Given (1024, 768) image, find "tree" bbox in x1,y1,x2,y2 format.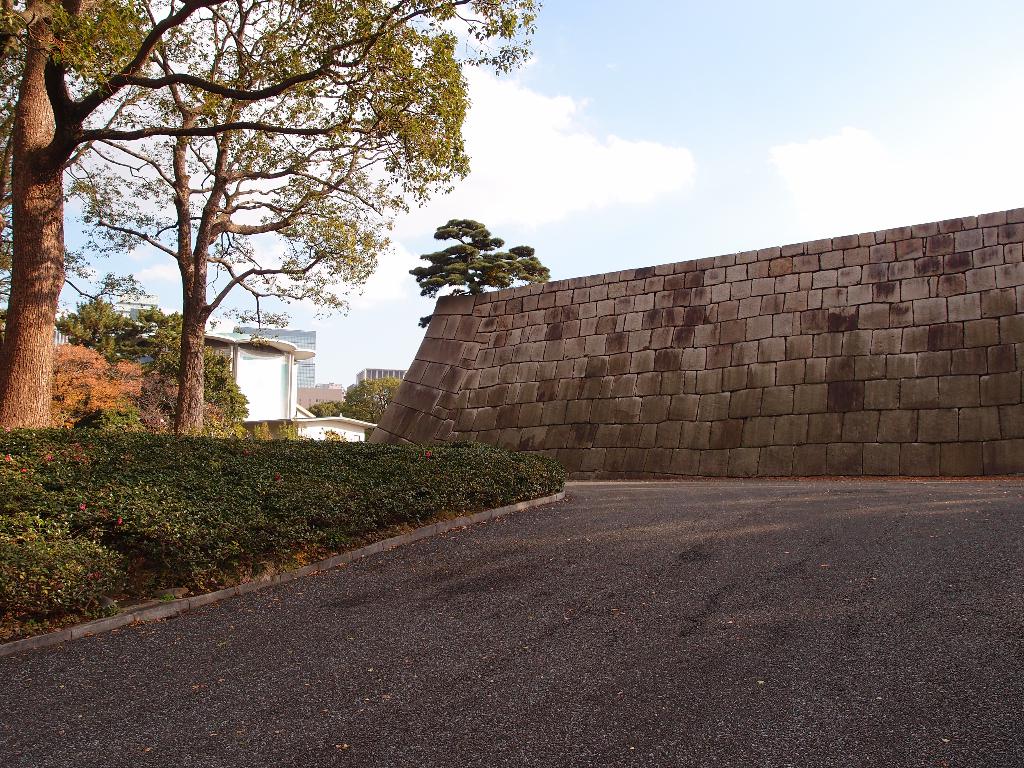
411,214,551,298.
